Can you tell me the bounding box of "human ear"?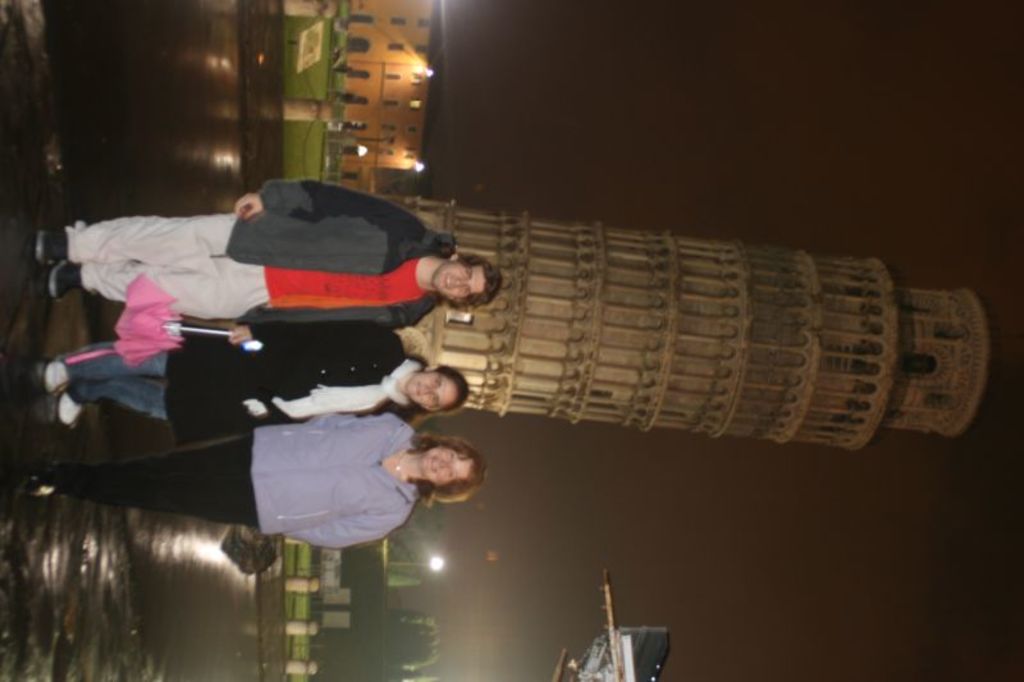
(left=449, top=252, right=460, bottom=261).
